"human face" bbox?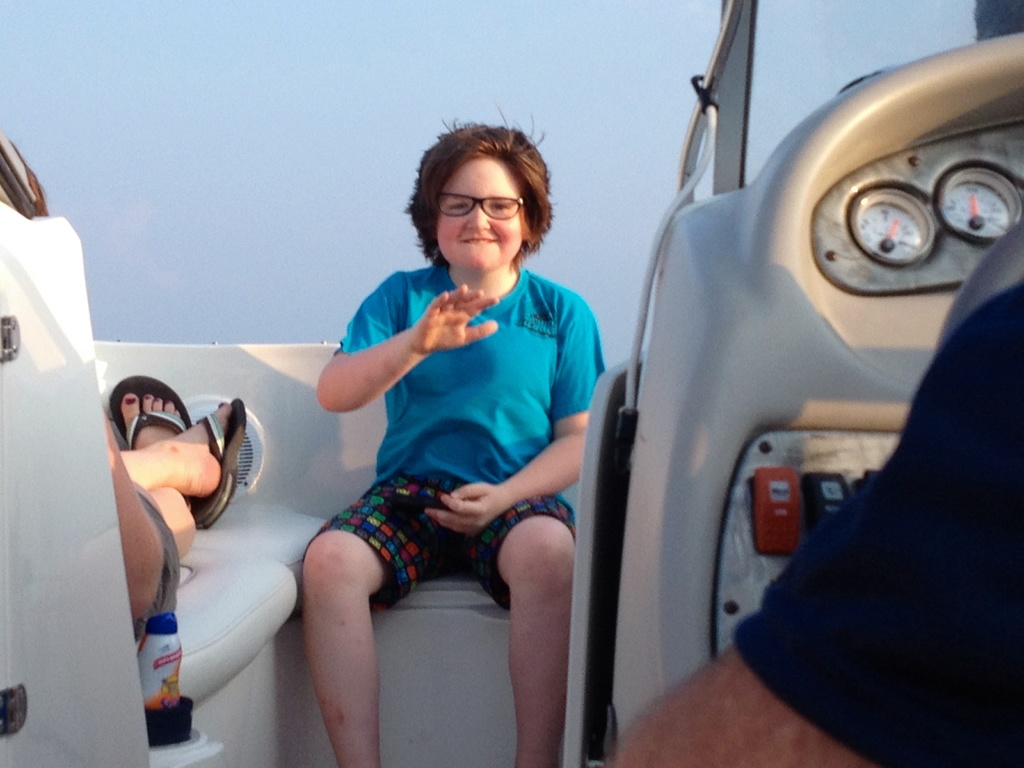
bbox=(439, 157, 524, 273)
